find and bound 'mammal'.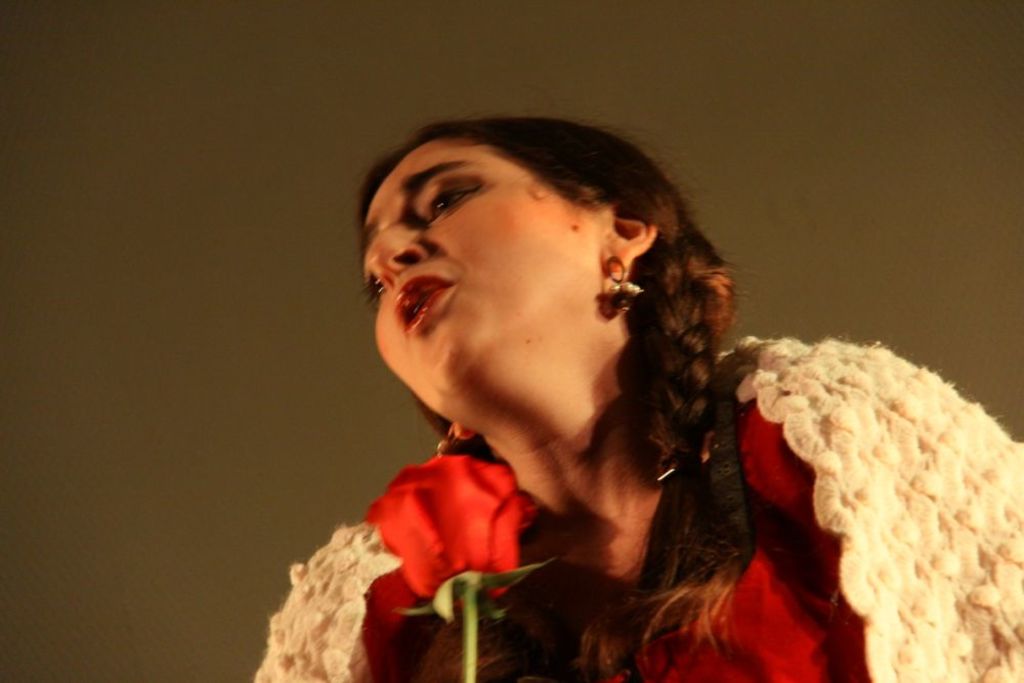
Bound: <region>245, 112, 1023, 682</region>.
